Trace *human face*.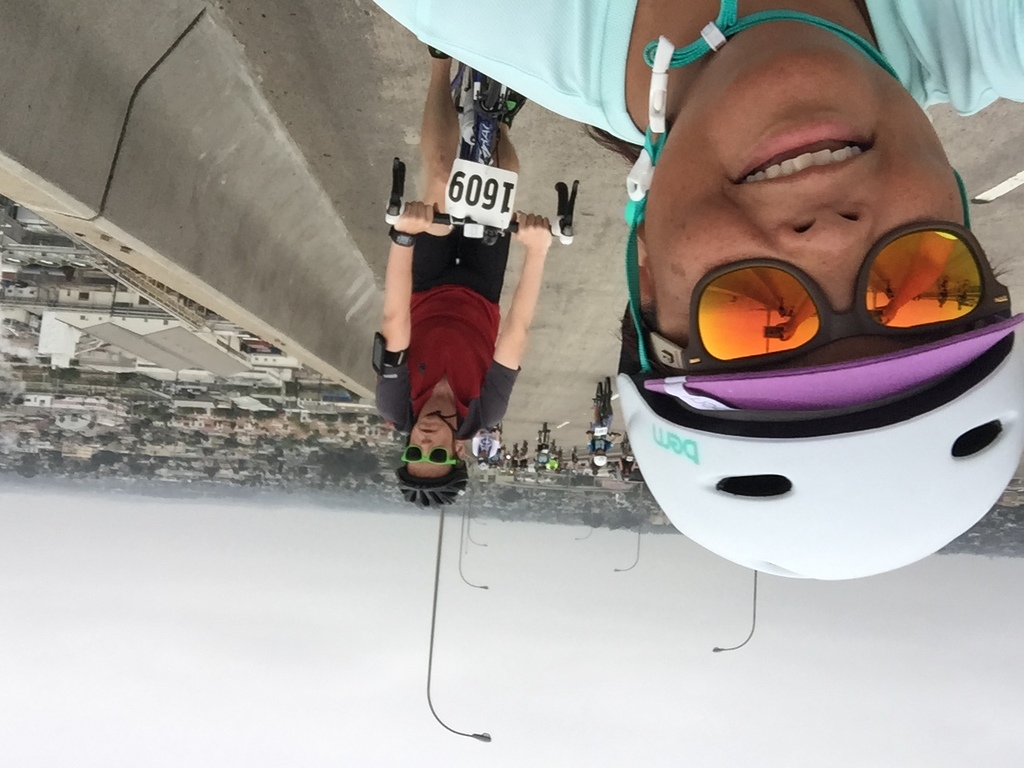
Traced to pyautogui.locateOnScreen(407, 418, 453, 478).
